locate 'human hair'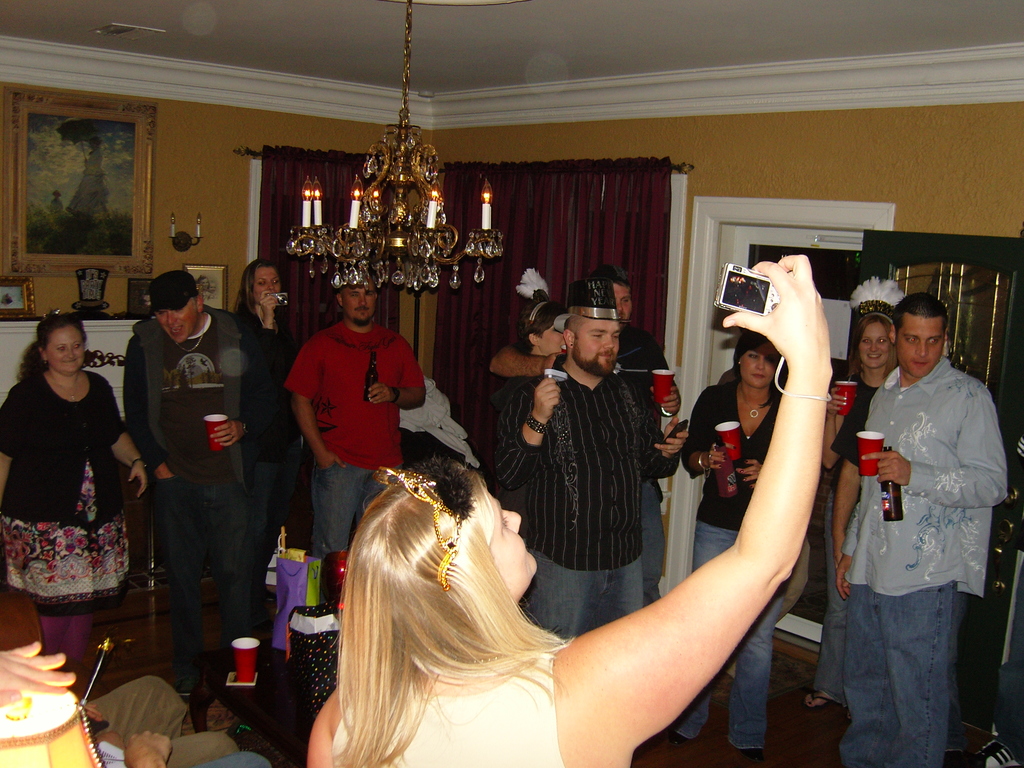
303:476:598:733
